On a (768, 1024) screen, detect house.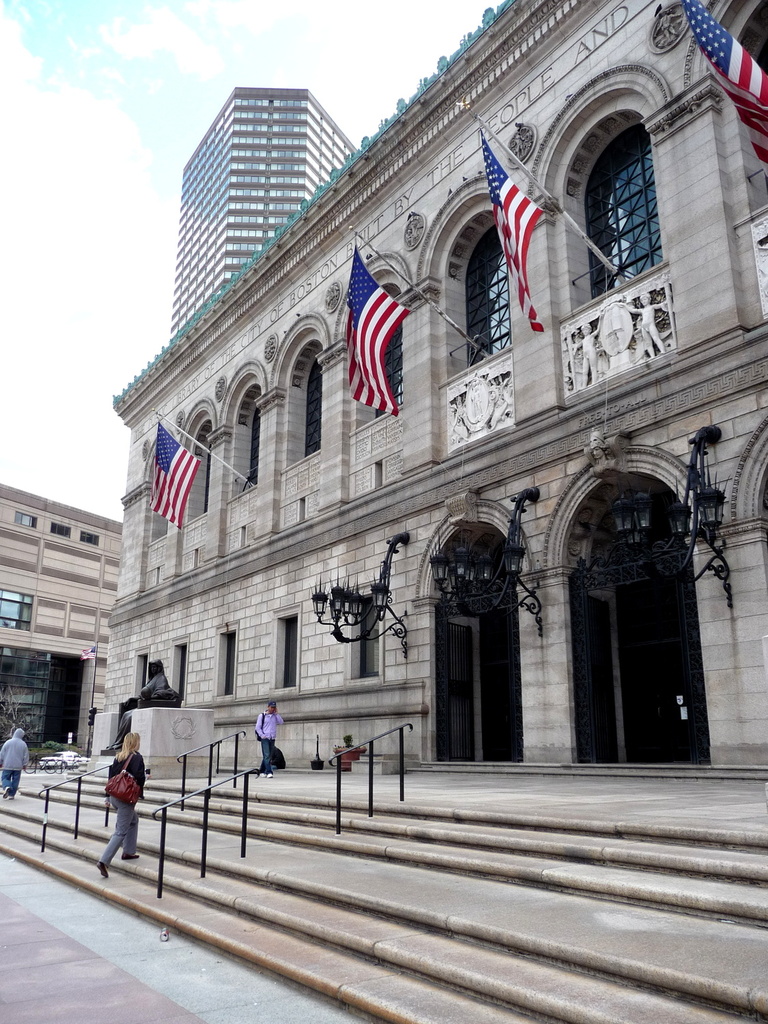
Rect(80, 0, 767, 1023).
